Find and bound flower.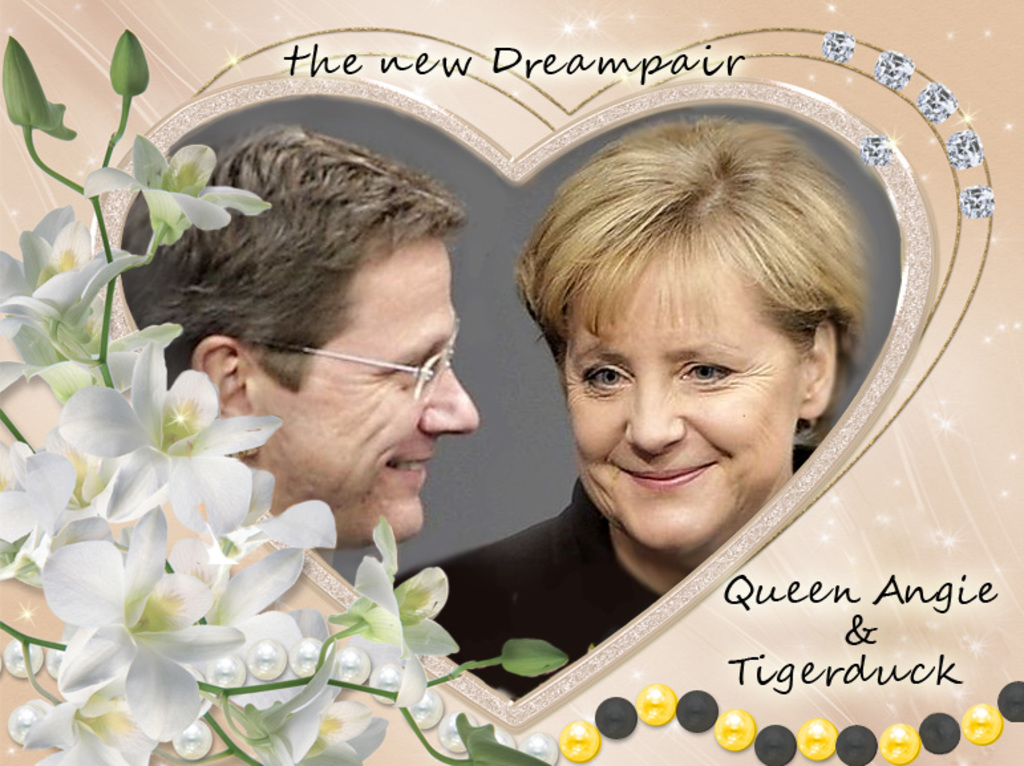
Bound: x1=194, y1=461, x2=349, y2=566.
